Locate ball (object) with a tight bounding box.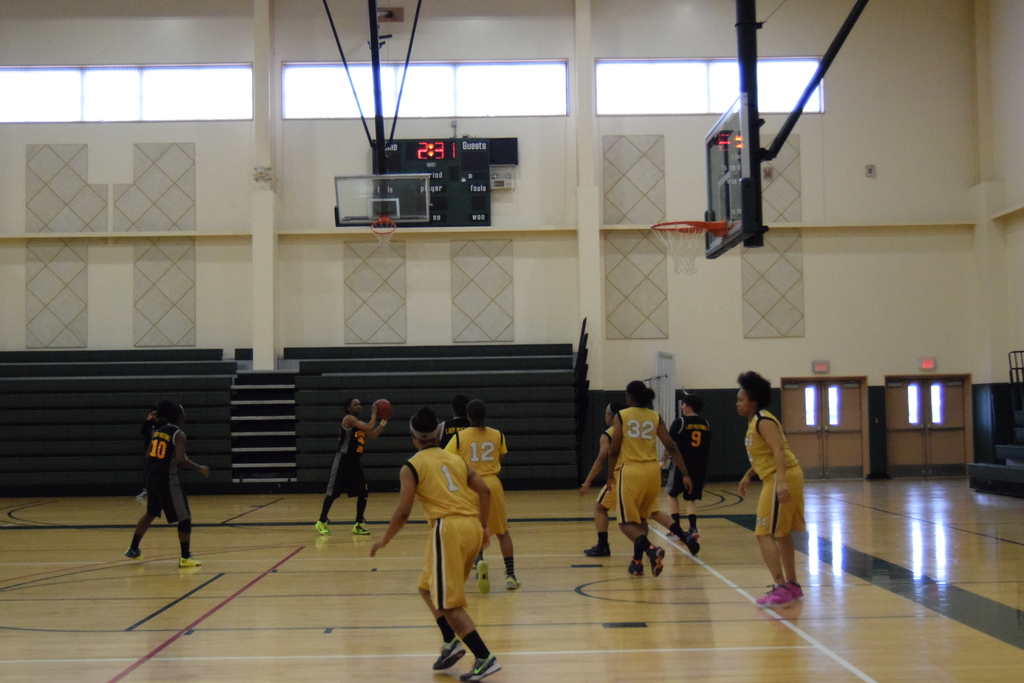
[371, 399, 391, 421].
